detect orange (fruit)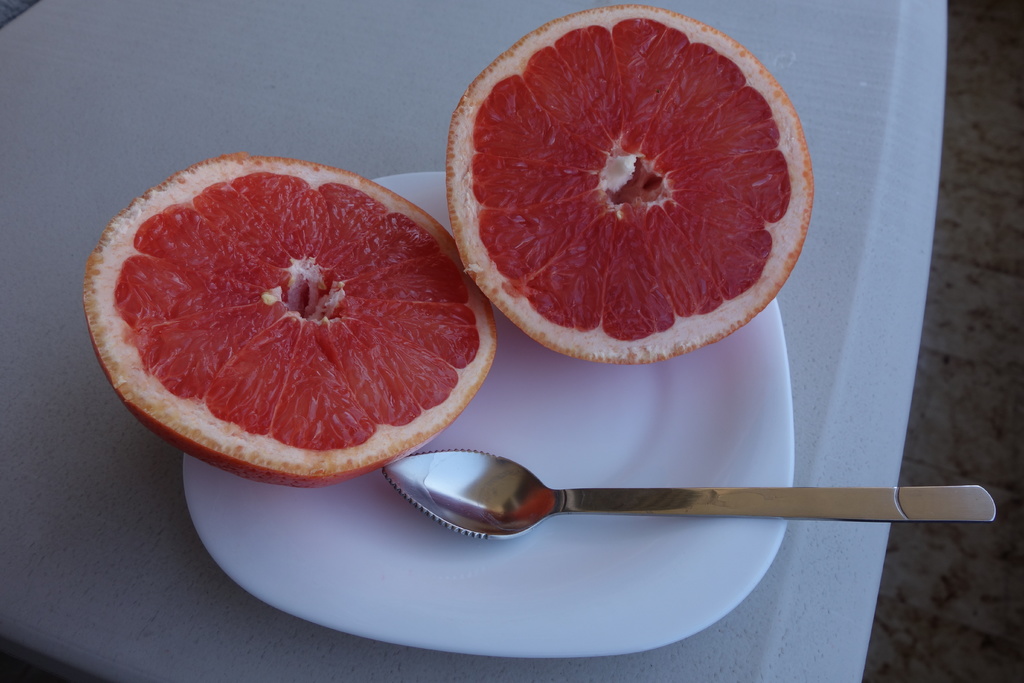
box(453, 8, 800, 359)
